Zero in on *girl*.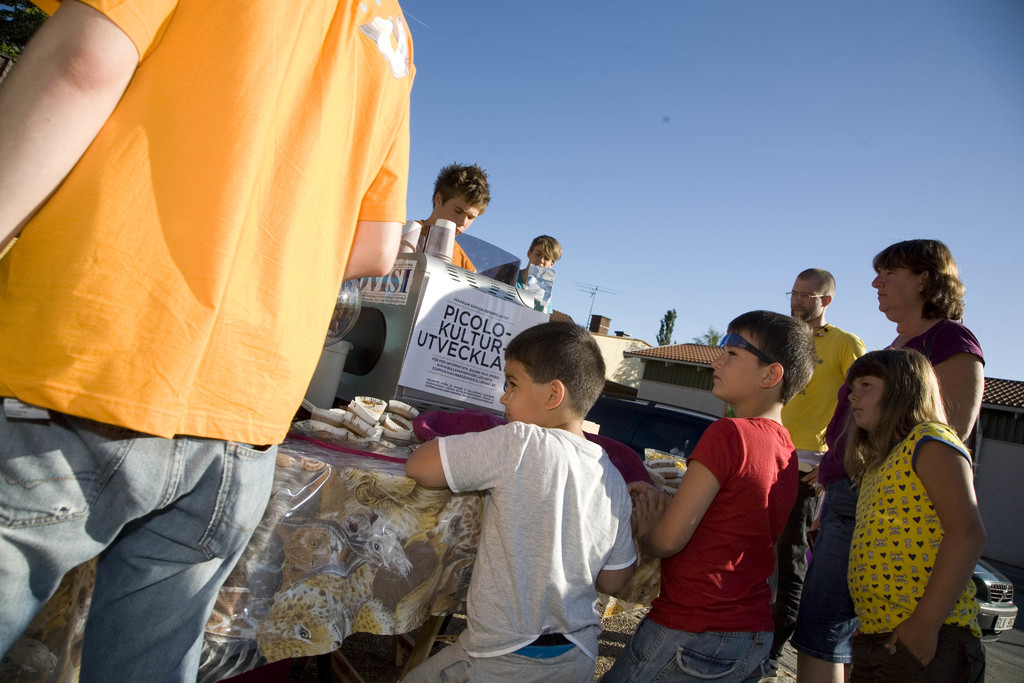
Zeroed in: (792,231,982,675).
